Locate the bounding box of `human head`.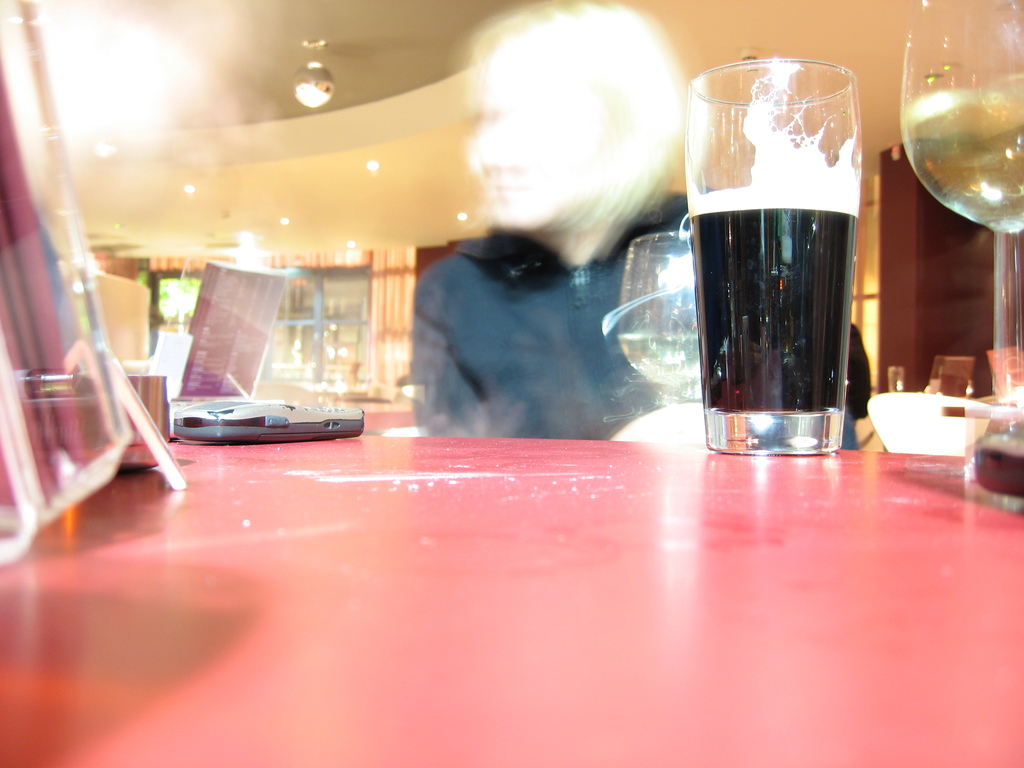
Bounding box: region(461, 6, 690, 226).
